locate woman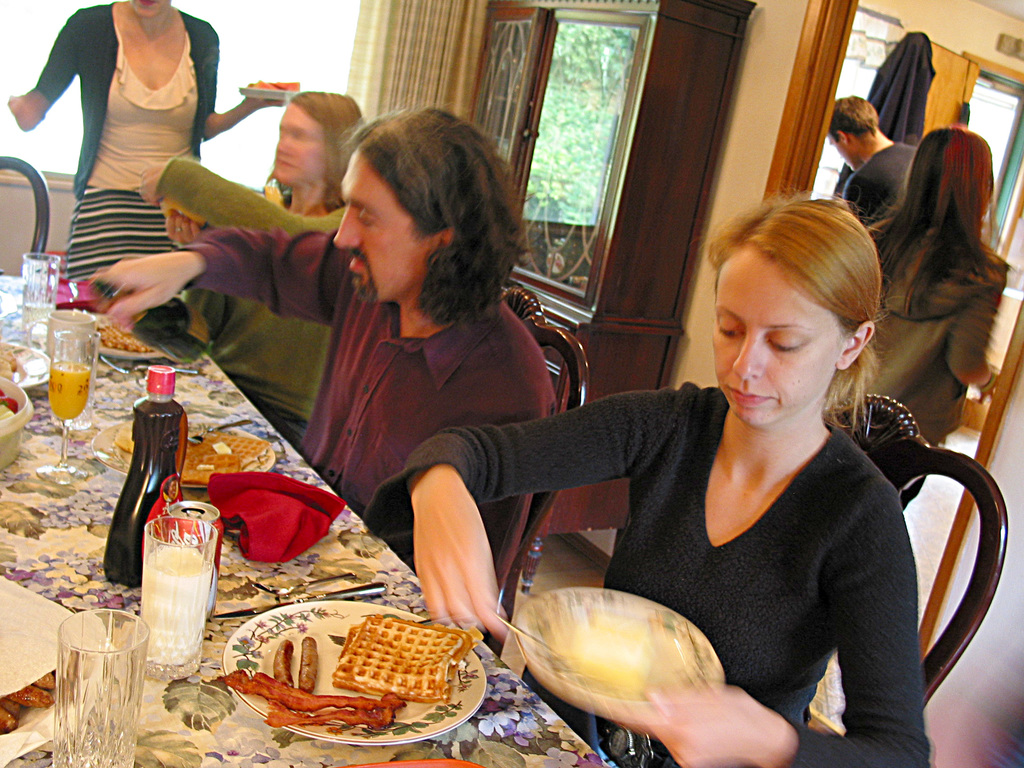
locate(4, 0, 283, 282)
